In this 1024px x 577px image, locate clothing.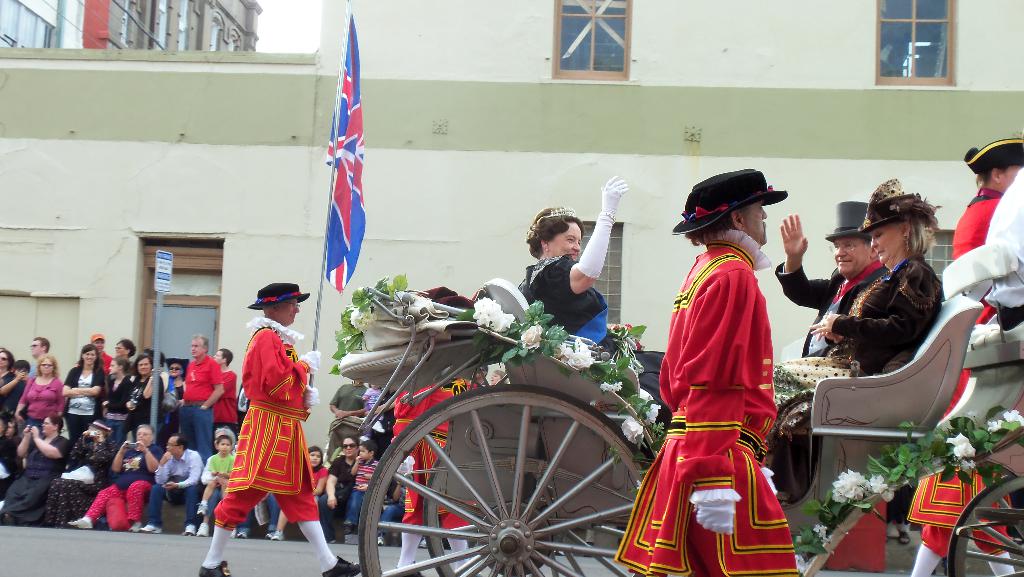
Bounding box: select_region(81, 441, 166, 519).
